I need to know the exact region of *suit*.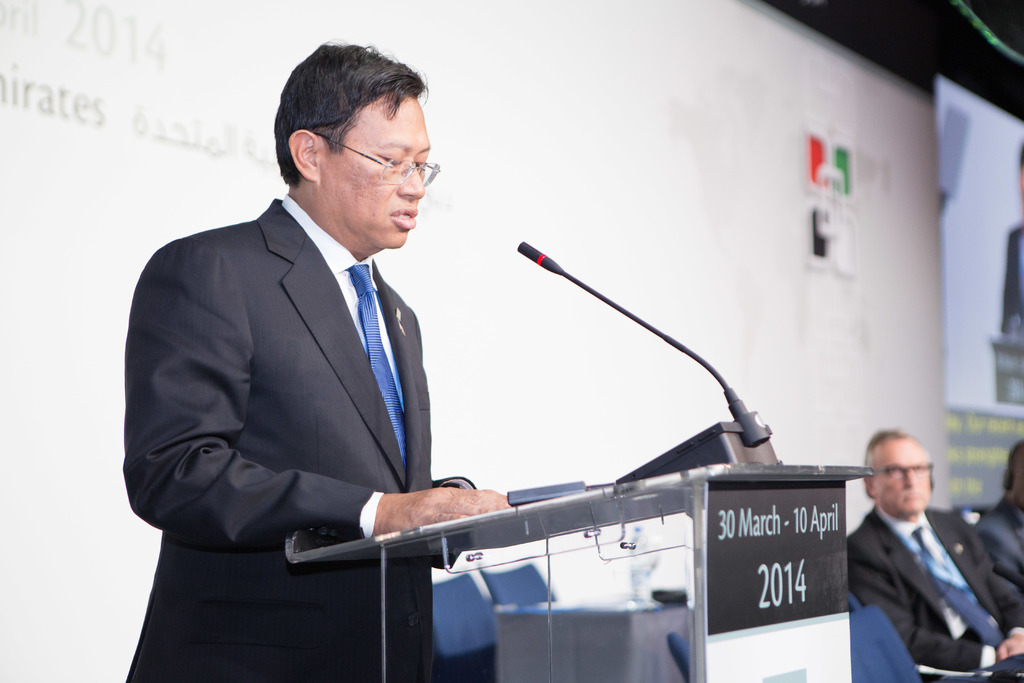
Region: <box>976,497,1023,584</box>.
